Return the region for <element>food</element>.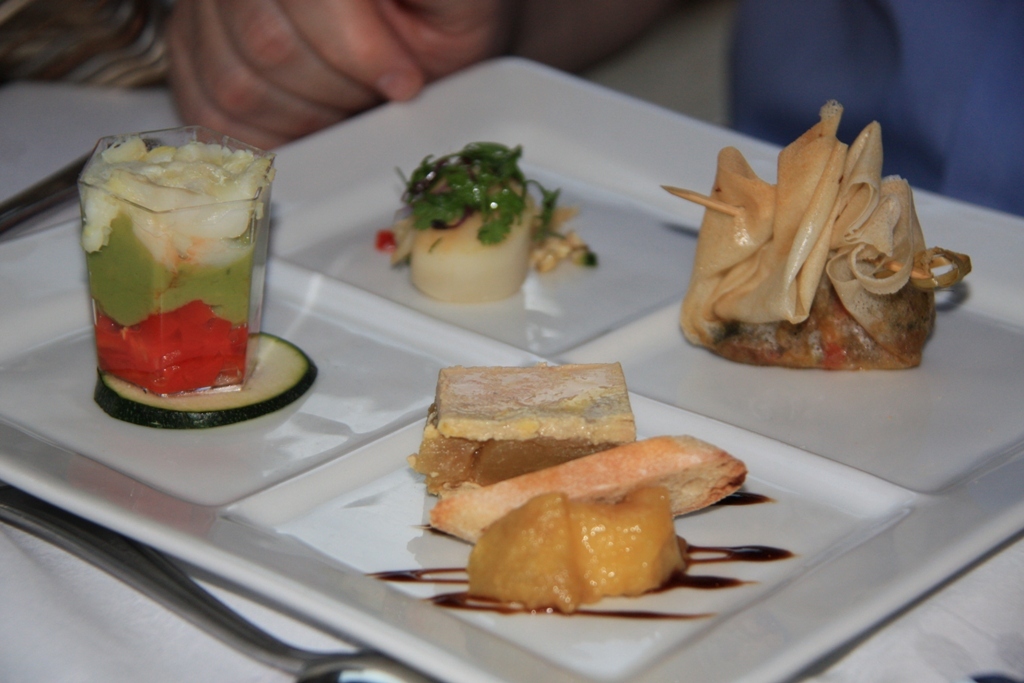
[364, 133, 601, 306].
